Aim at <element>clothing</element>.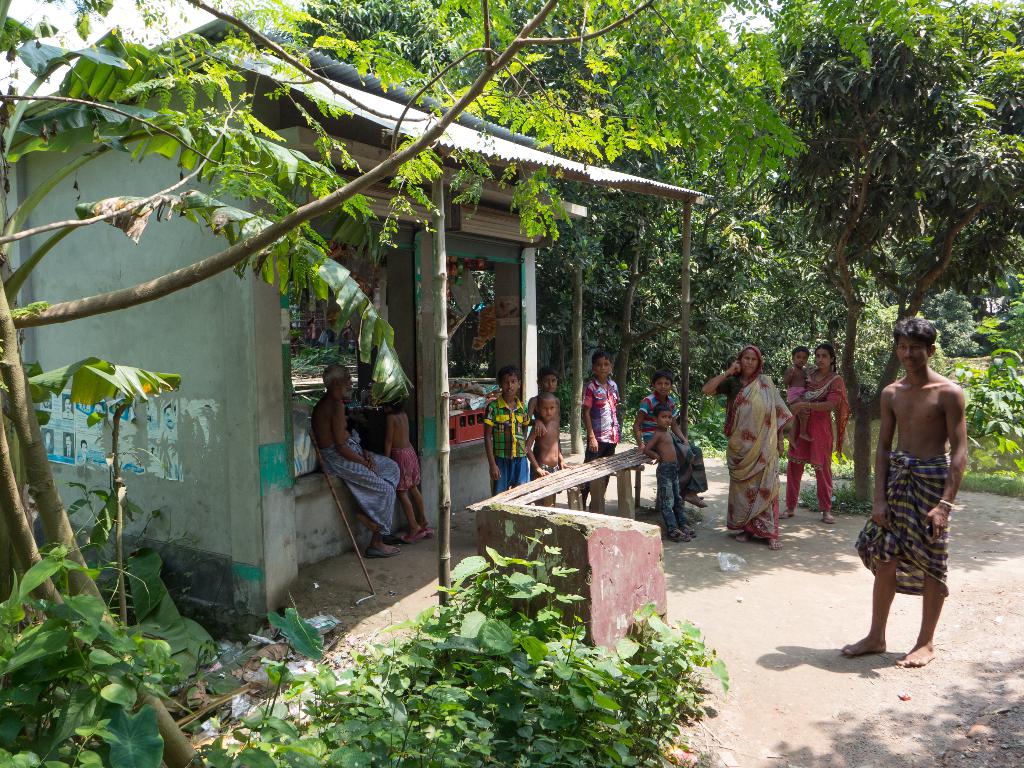
Aimed at <region>544, 461, 561, 474</region>.
